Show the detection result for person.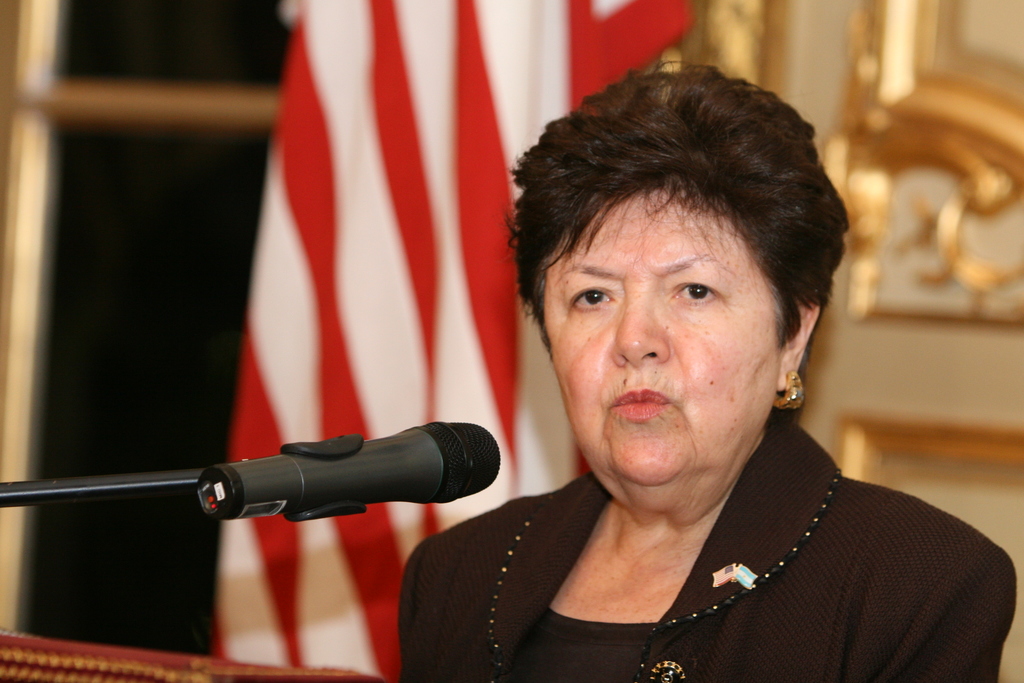
bbox=[387, 58, 1023, 682].
